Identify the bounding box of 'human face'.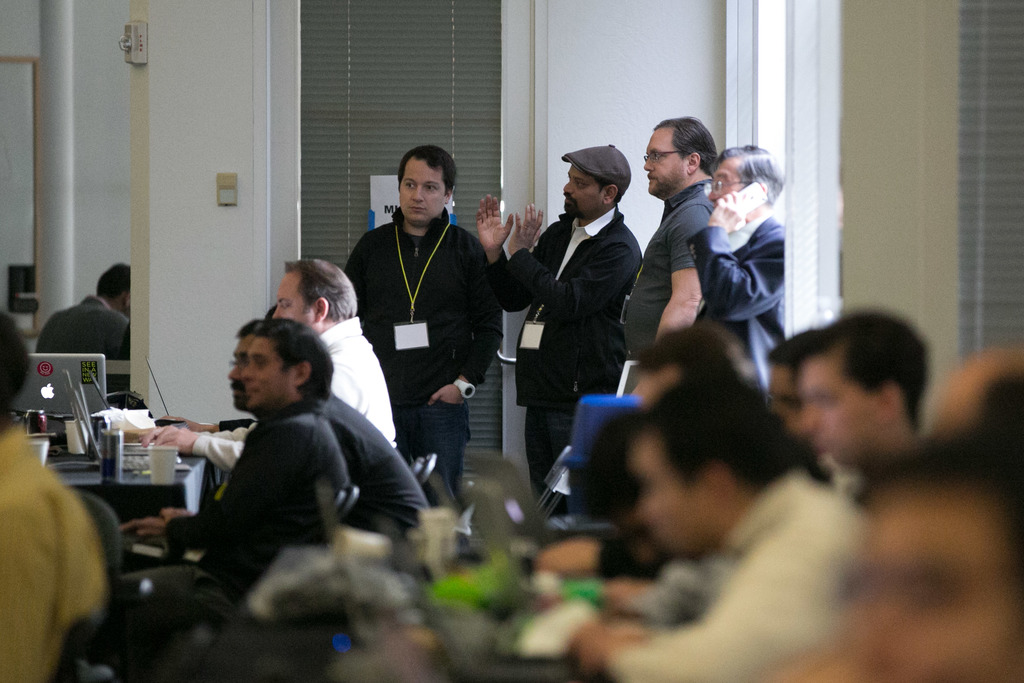
rect(559, 167, 607, 216).
